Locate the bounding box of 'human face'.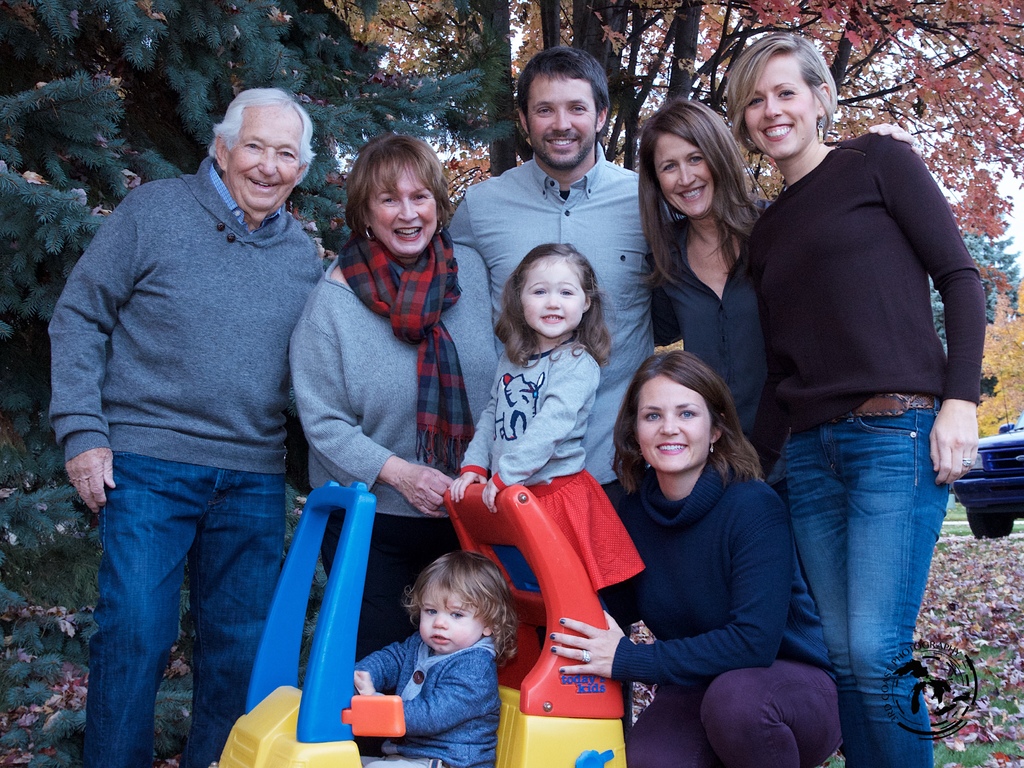
Bounding box: box=[525, 61, 591, 166].
